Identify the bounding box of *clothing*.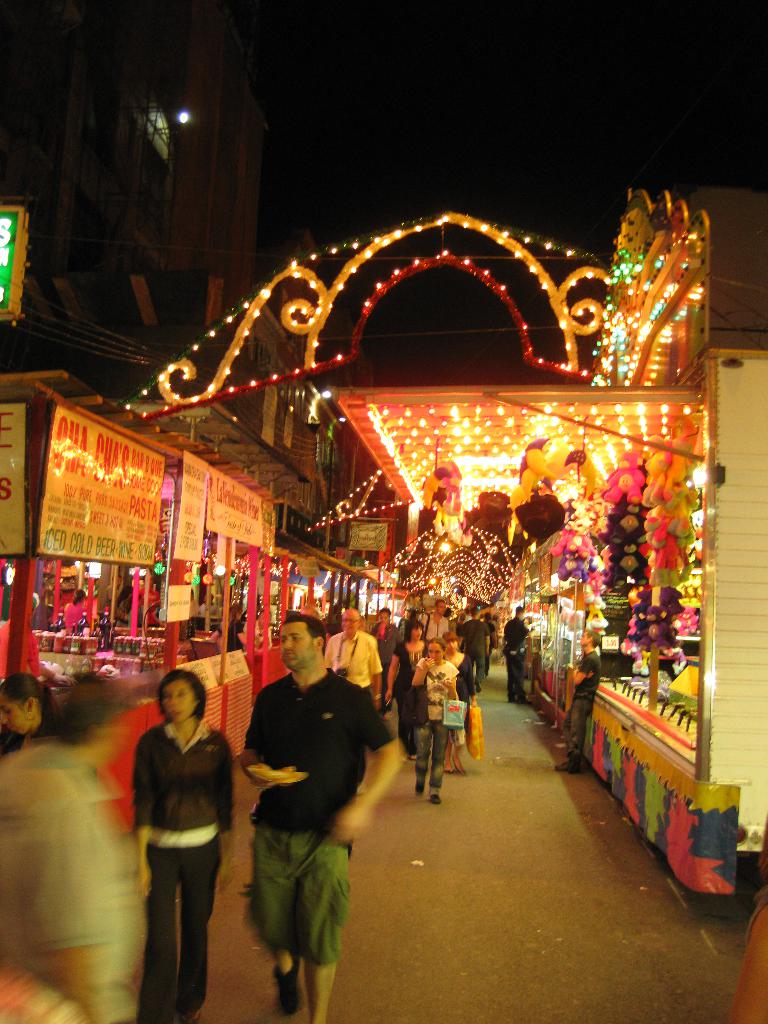
bbox=[240, 665, 397, 959].
